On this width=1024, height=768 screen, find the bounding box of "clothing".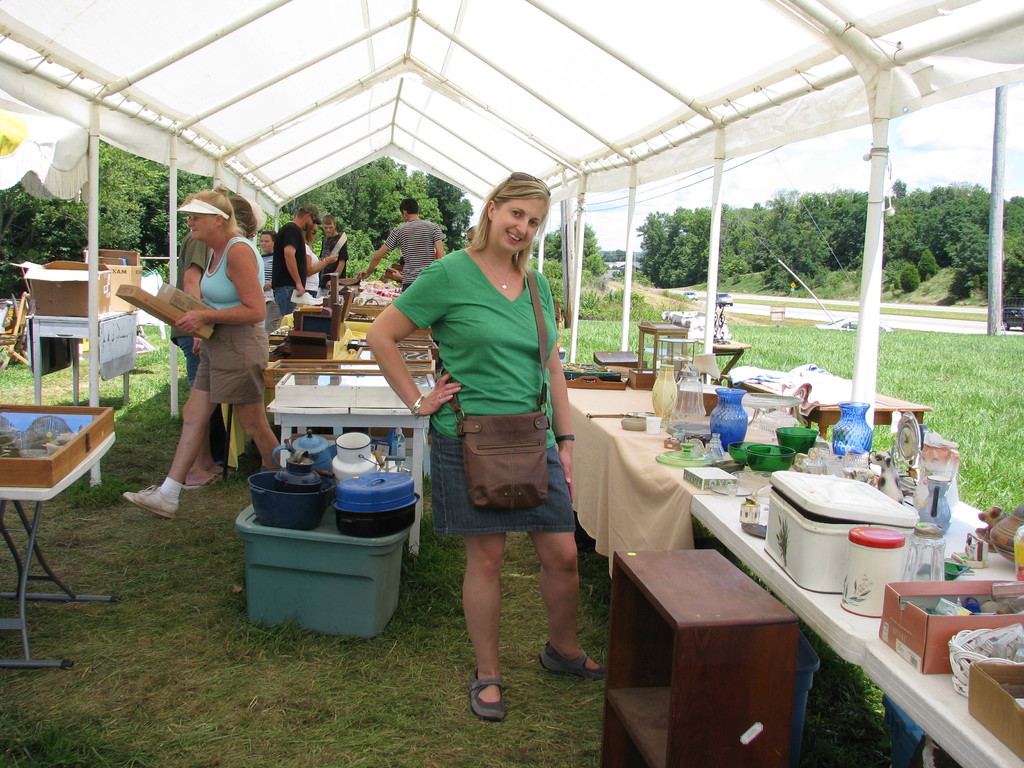
Bounding box: 304 244 320 297.
